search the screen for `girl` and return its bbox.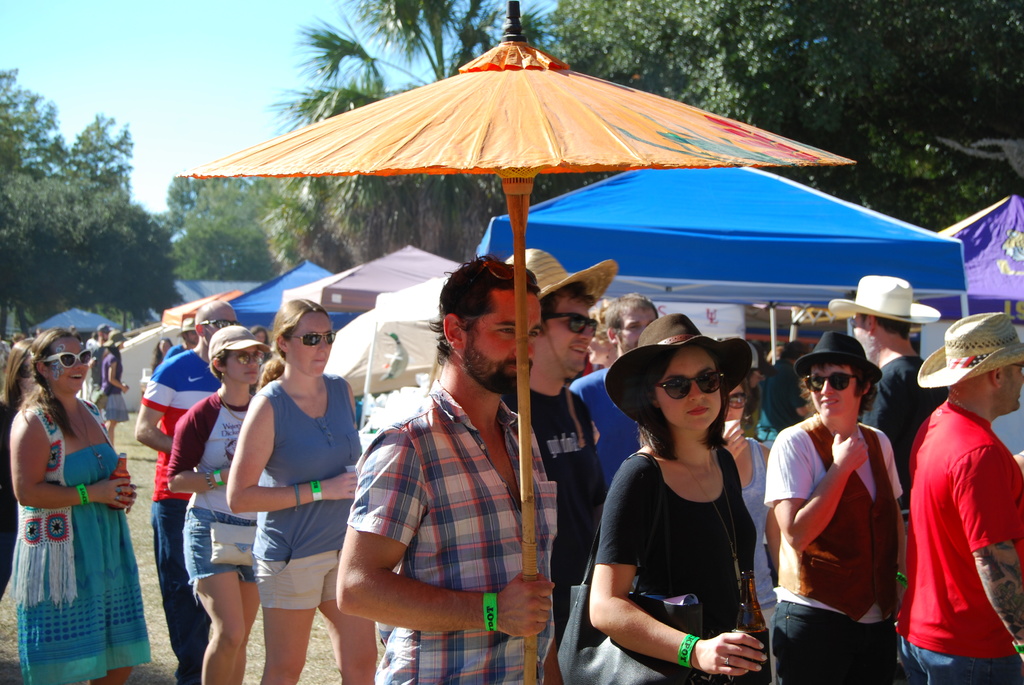
Found: 229:294:351:682.
